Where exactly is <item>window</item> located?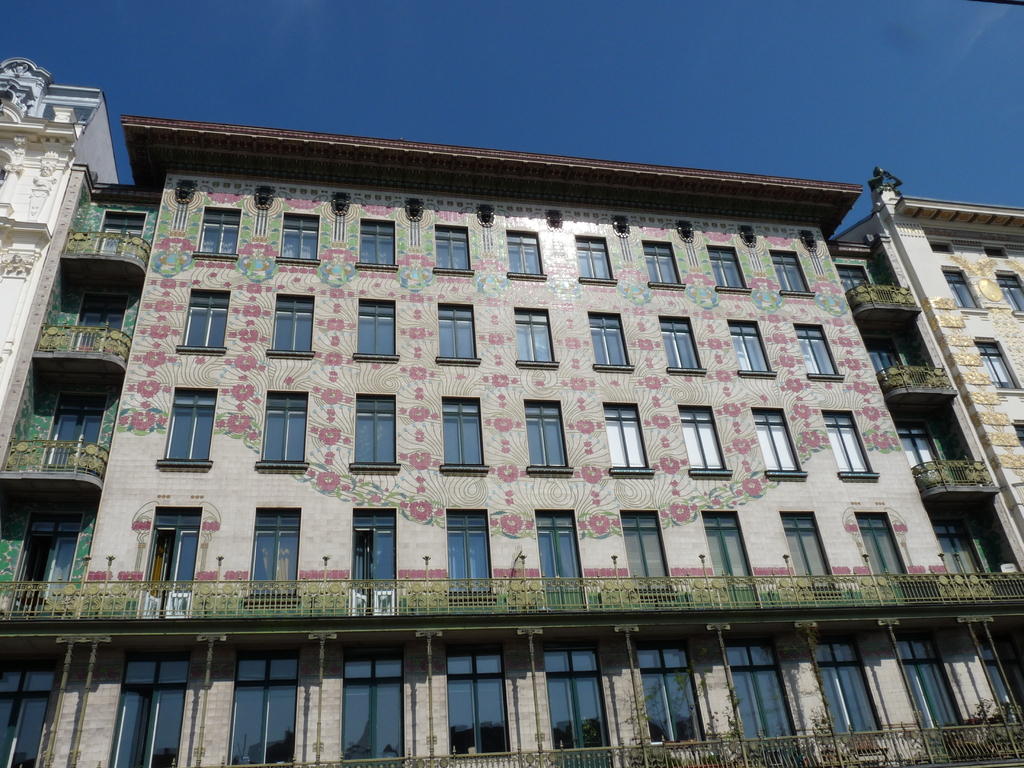
Its bounding box is (147, 384, 202, 486).
